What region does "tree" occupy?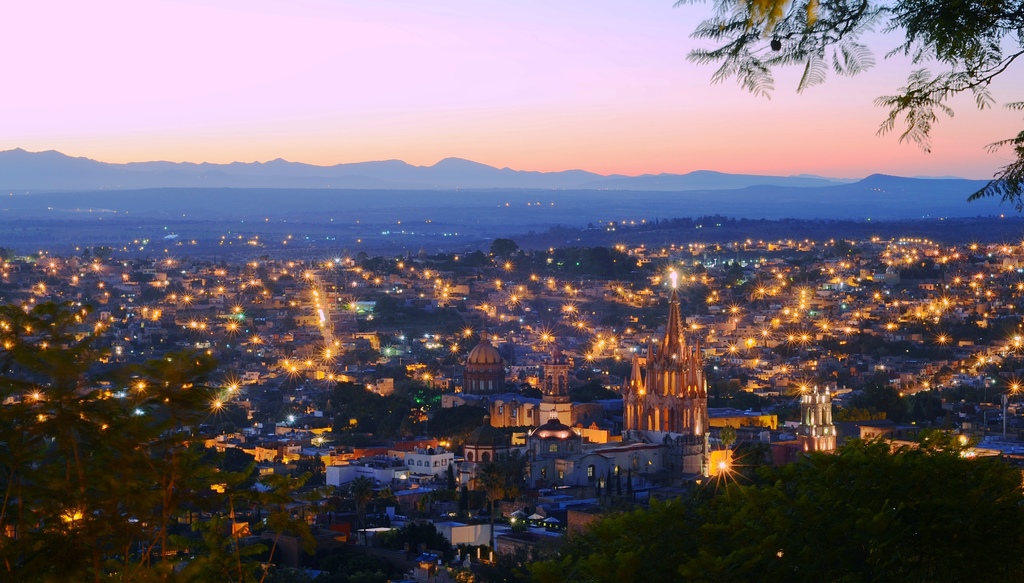
{"left": 0, "top": 300, "right": 344, "bottom": 582}.
